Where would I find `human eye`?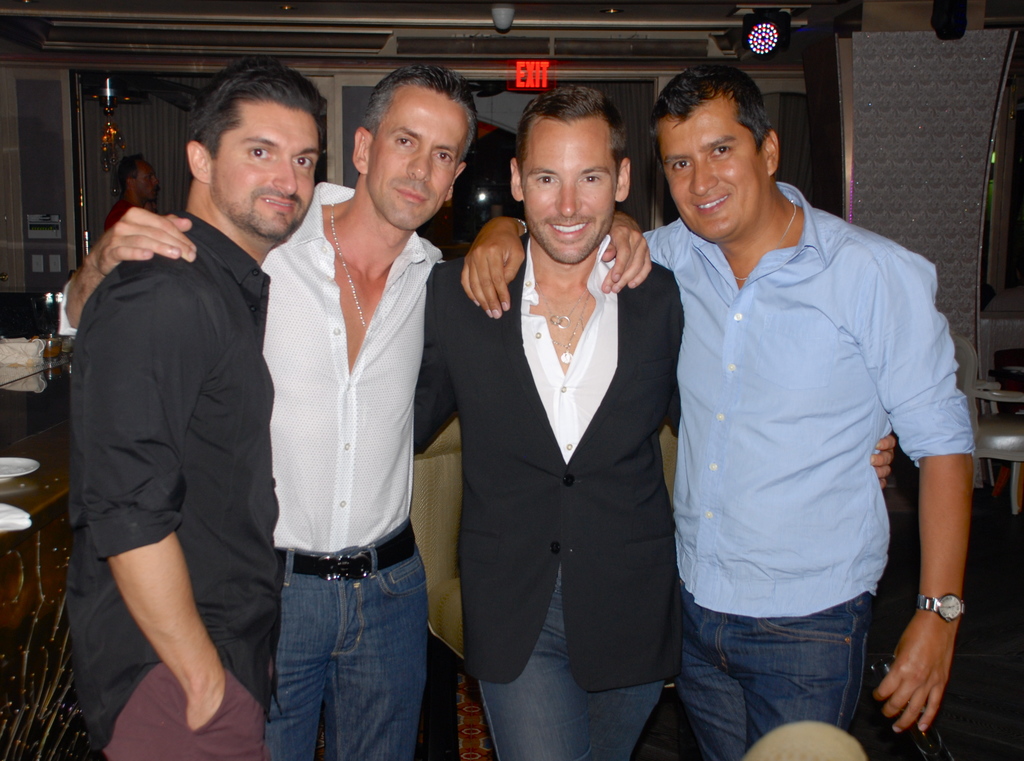
At left=710, top=145, right=731, bottom=158.
